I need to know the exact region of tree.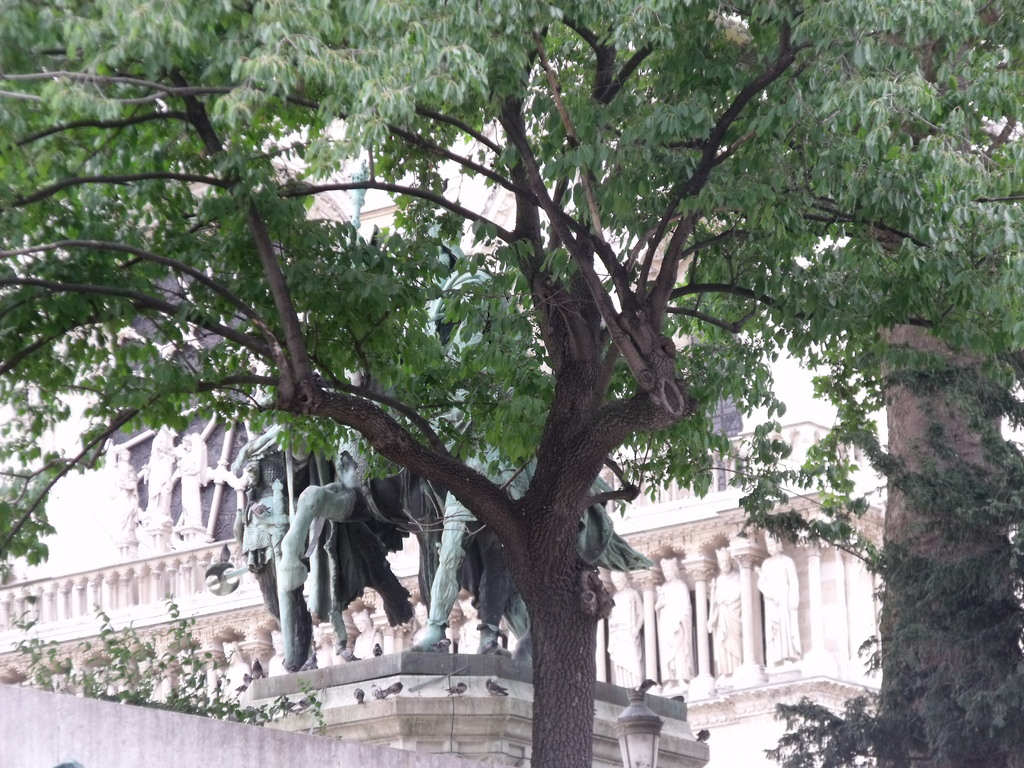
Region: {"left": 877, "top": 0, "right": 1023, "bottom": 767}.
